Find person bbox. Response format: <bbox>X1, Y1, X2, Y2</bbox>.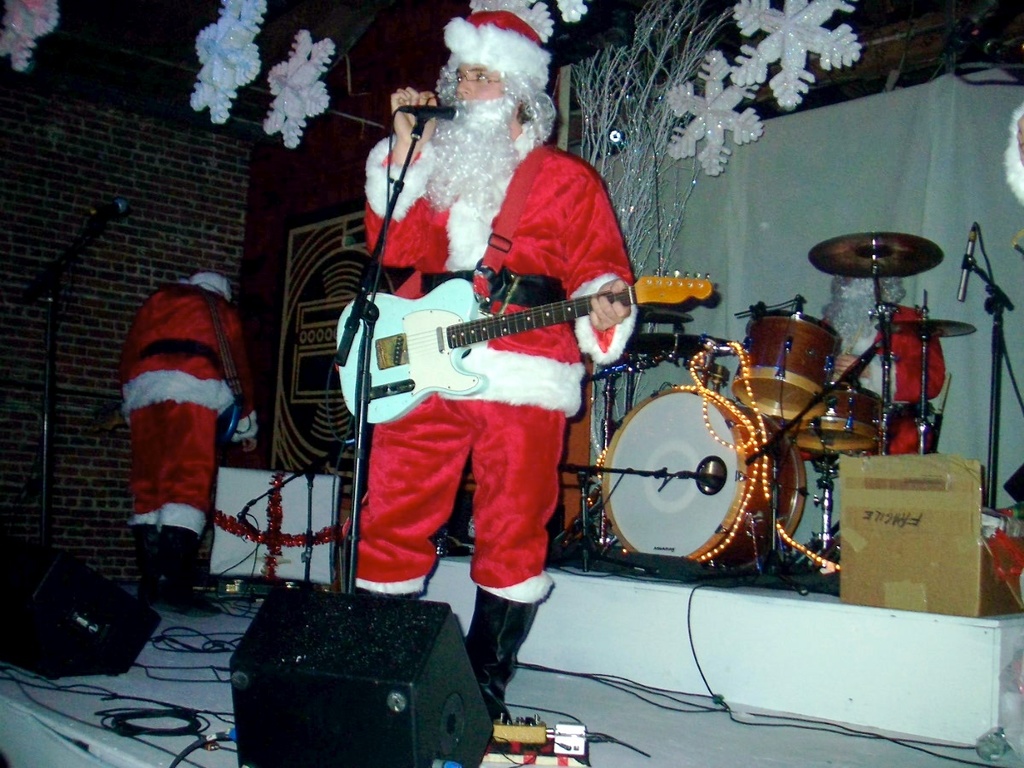
<bbox>342, 0, 637, 725</bbox>.
